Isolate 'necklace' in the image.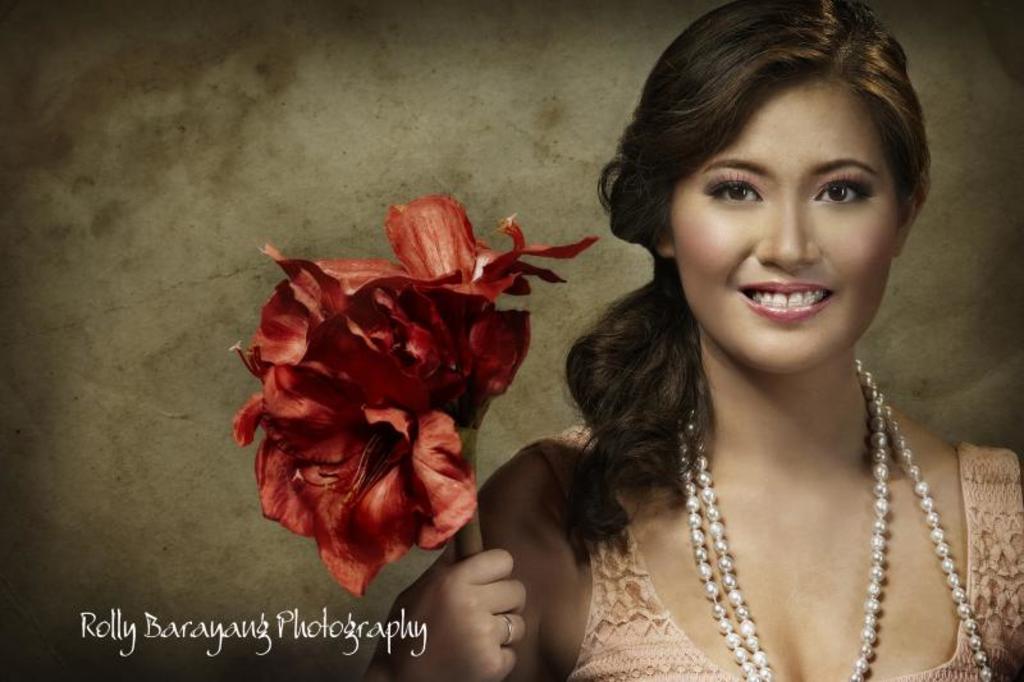
Isolated region: l=675, t=362, r=993, b=681.
